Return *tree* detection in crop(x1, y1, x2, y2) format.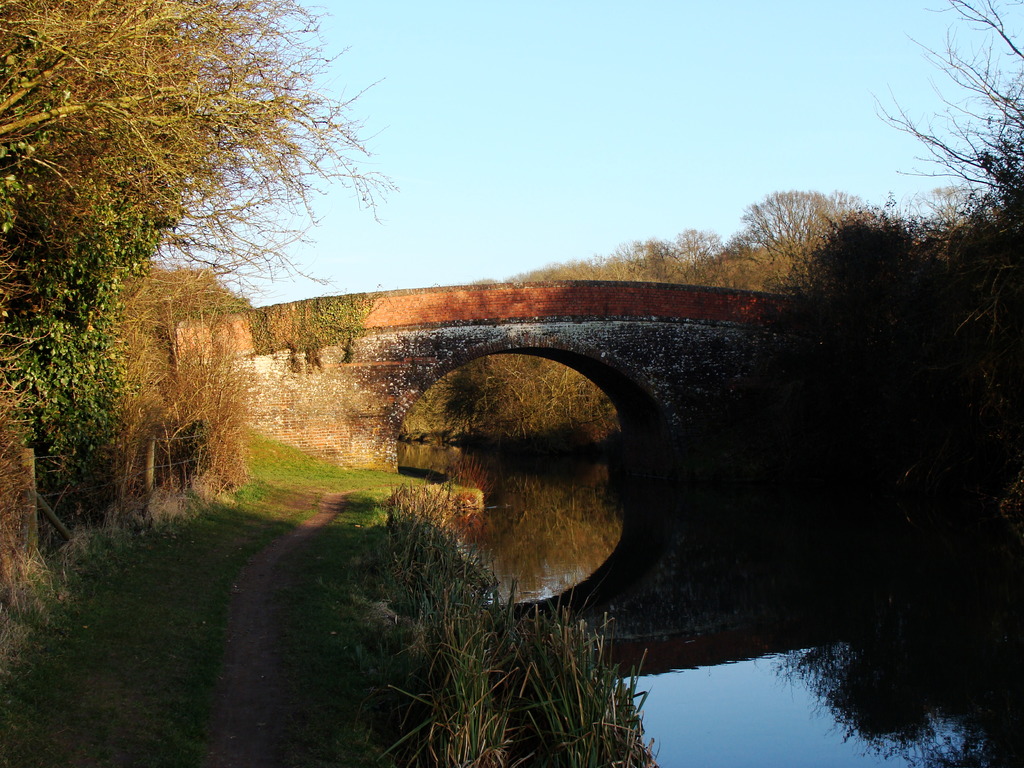
crop(0, 0, 404, 614).
